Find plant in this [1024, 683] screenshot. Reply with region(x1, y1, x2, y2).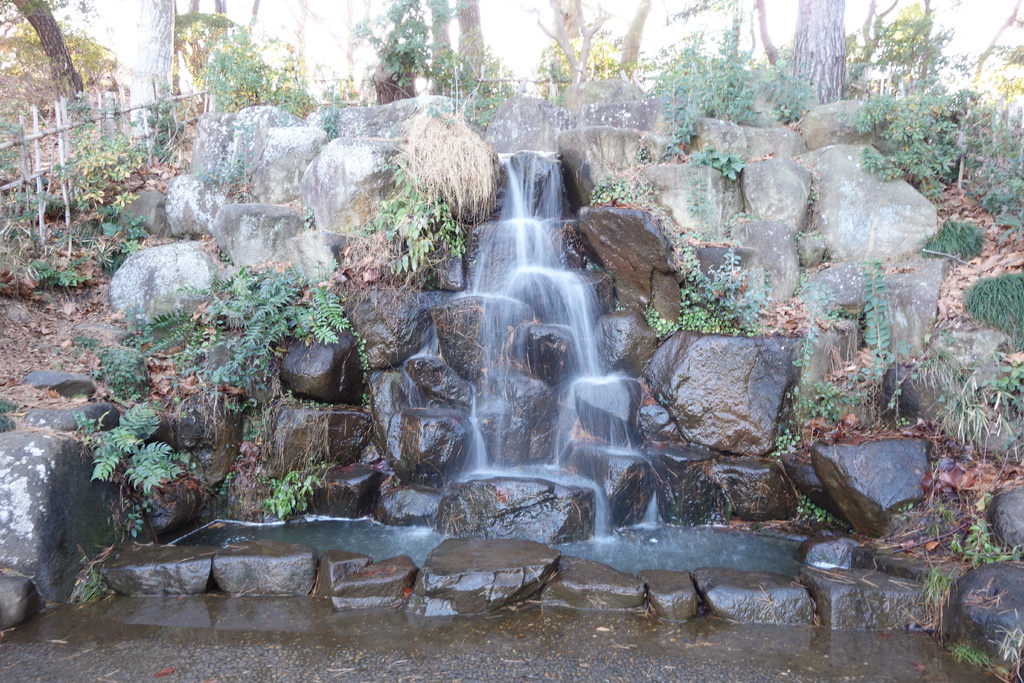
region(947, 113, 1023, 256).
